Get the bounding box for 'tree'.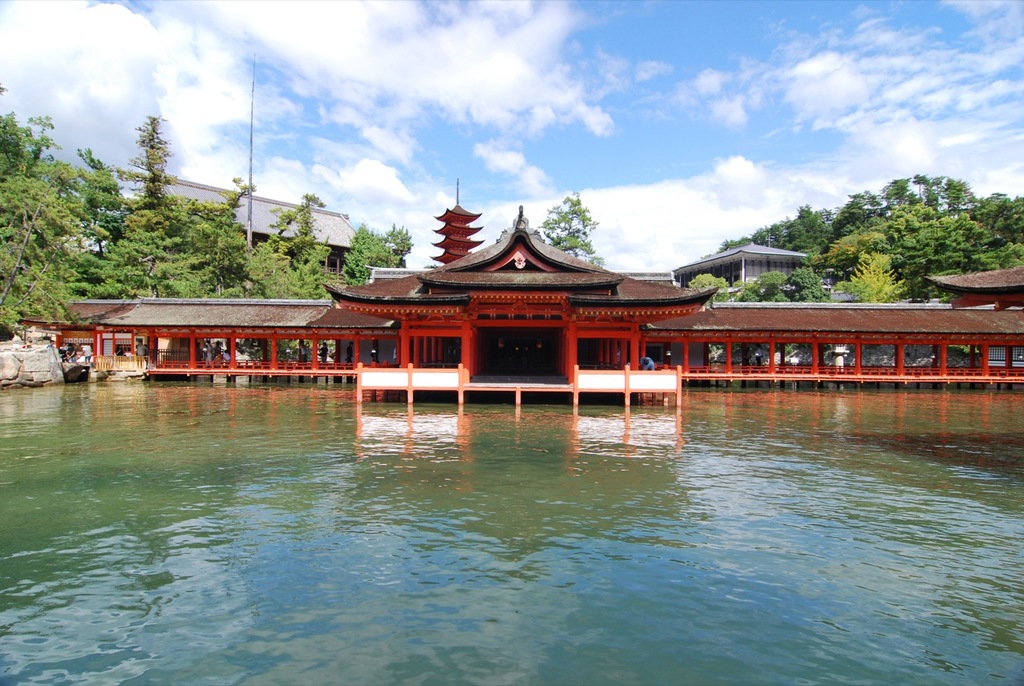
box(115, 104, 174, 224).
